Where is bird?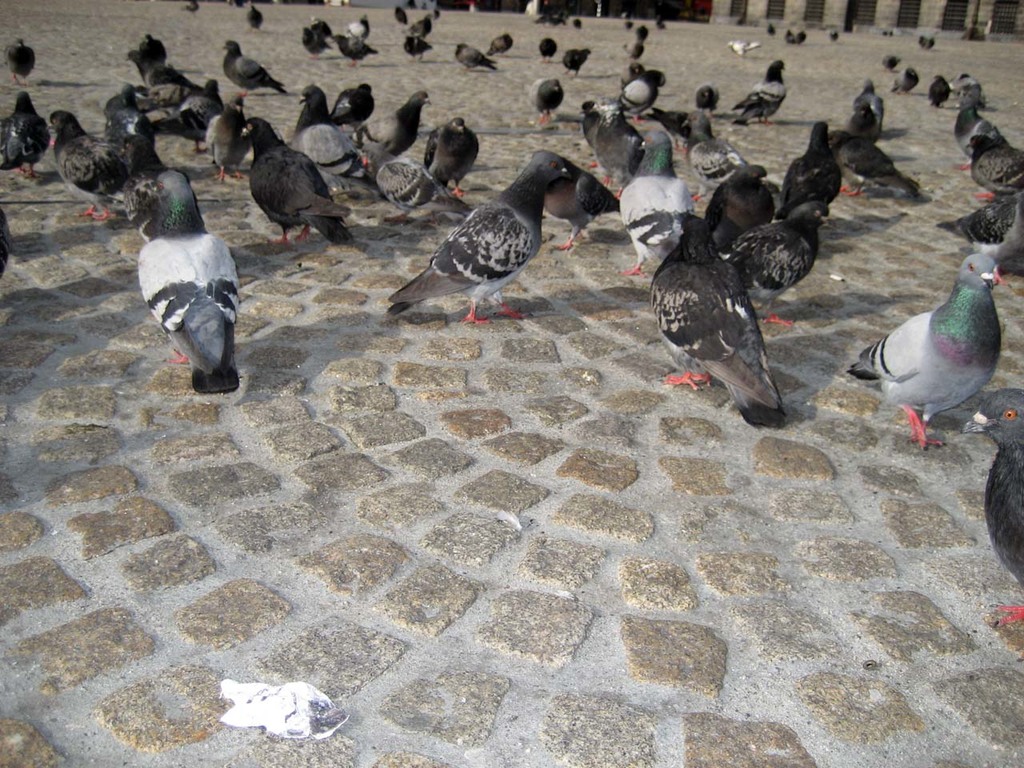
885/62/926/94.
